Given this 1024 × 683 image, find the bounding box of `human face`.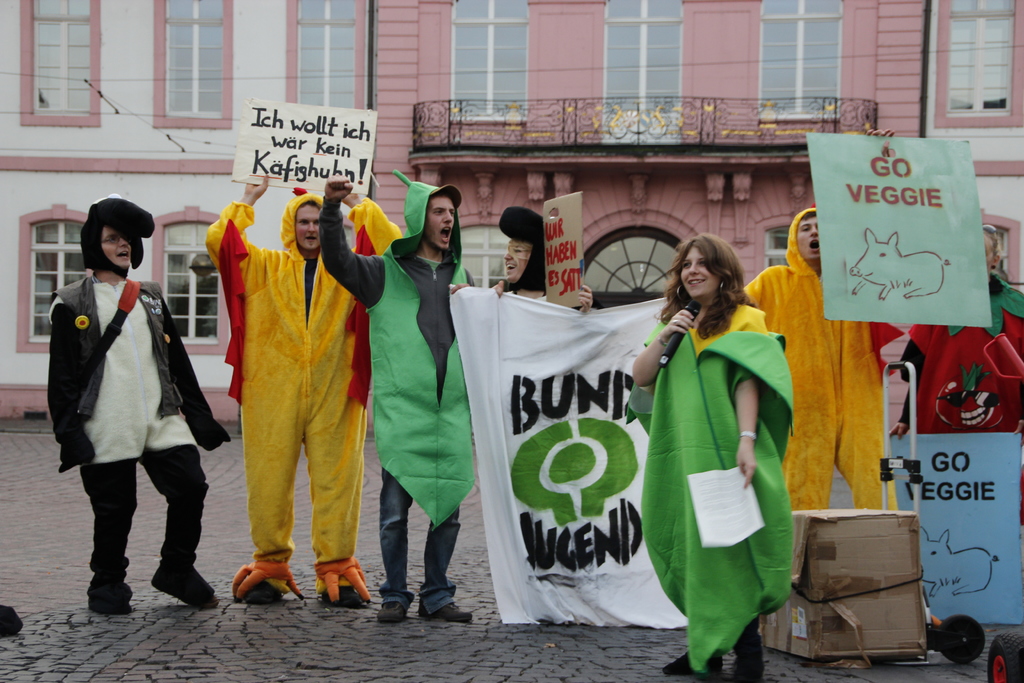
bbox(502, 242, 529, 285).
